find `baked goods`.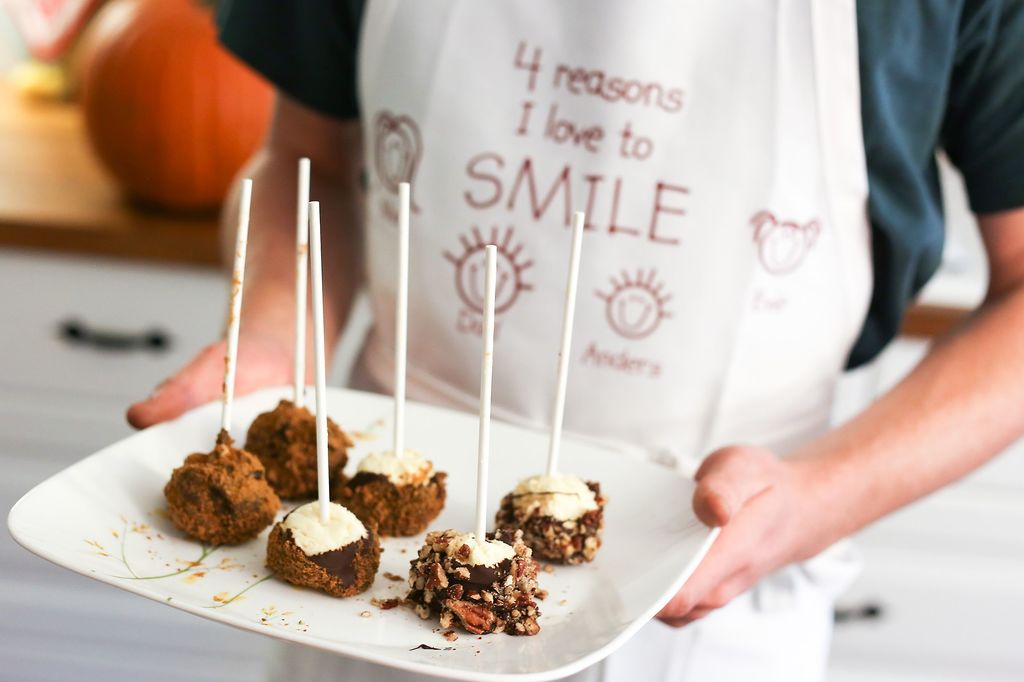
<bbox>241, 392, 351, 503</bbox>.
